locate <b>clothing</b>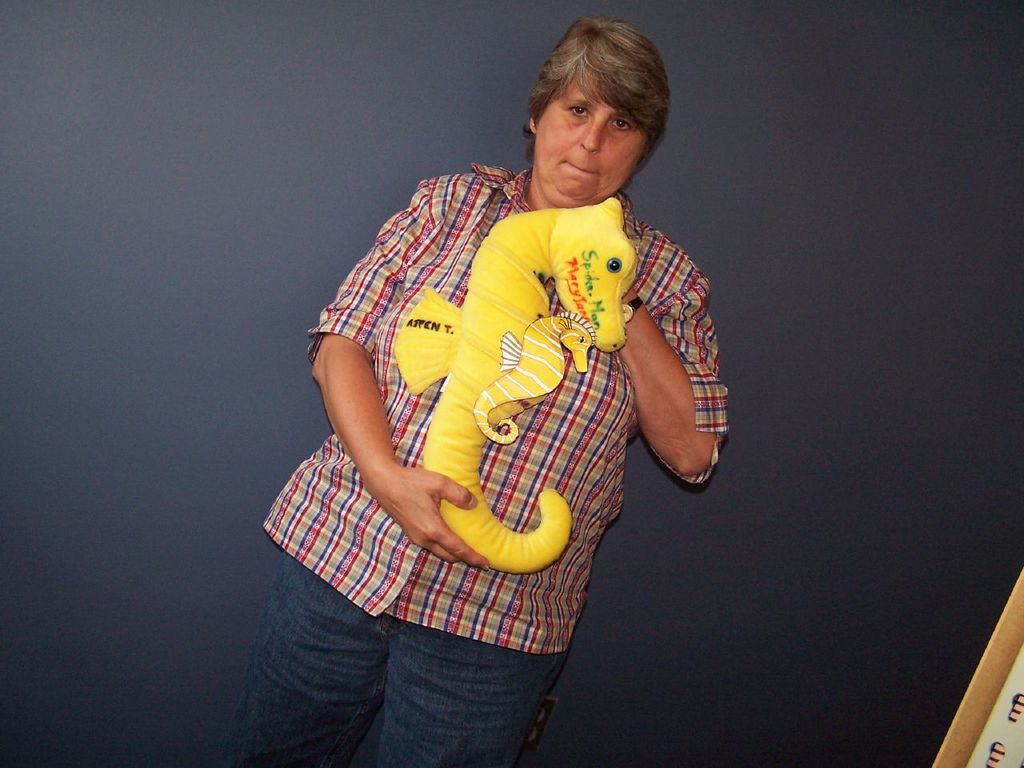
box(290, 159, 694, 650)
